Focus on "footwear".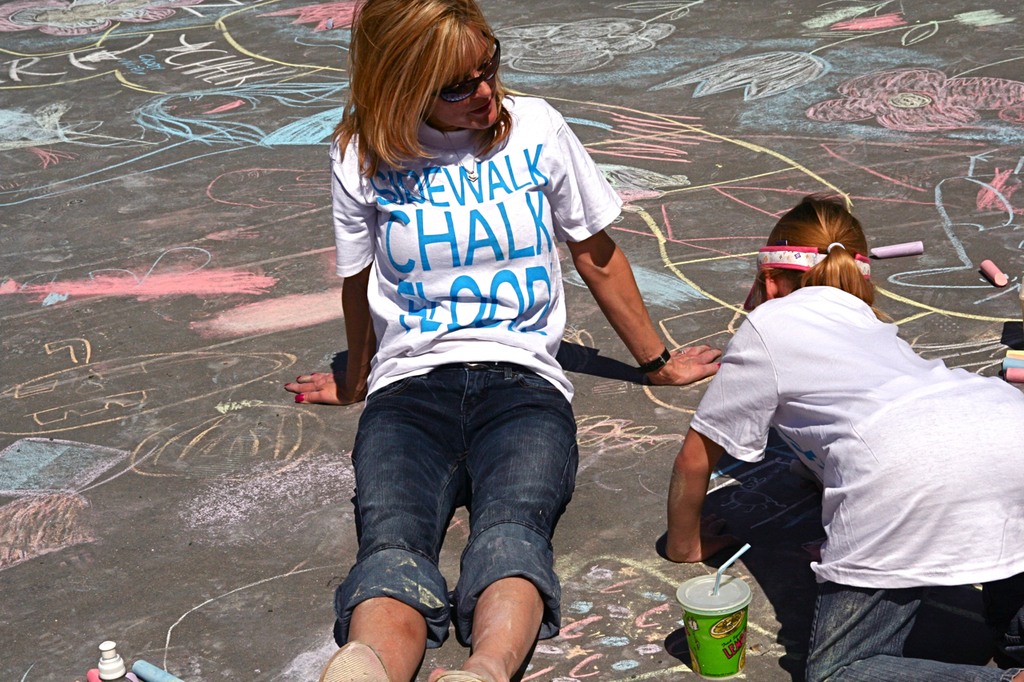
Focused at {"left": 314, "top": 639, "right": 390, "bottom": 681}.
